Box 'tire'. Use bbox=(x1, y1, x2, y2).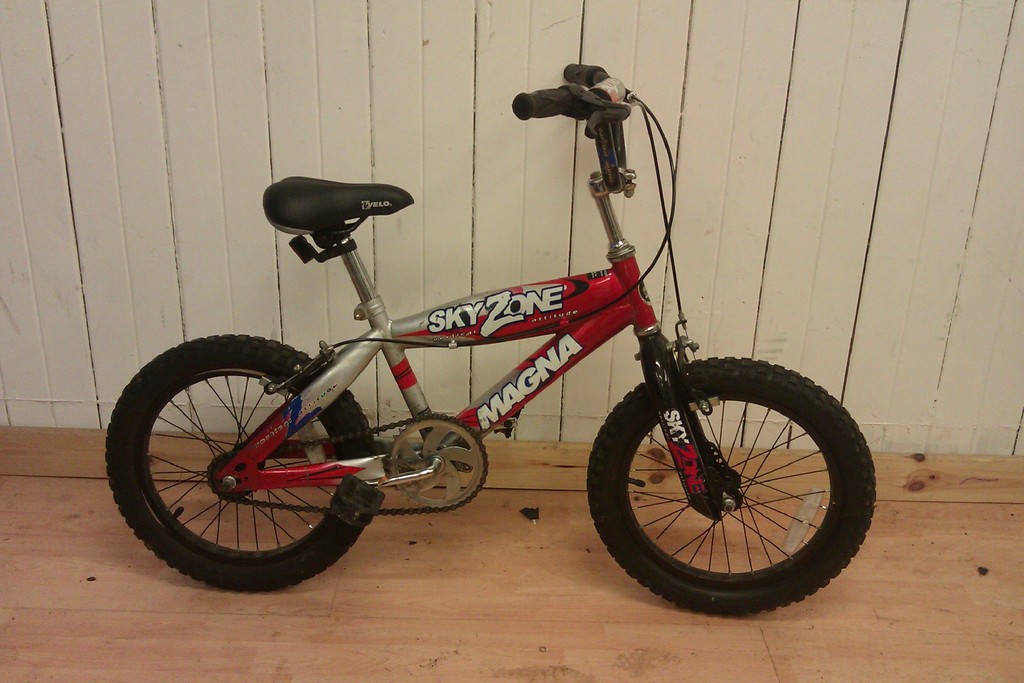
bbox=(104, 336, 385, 597).
